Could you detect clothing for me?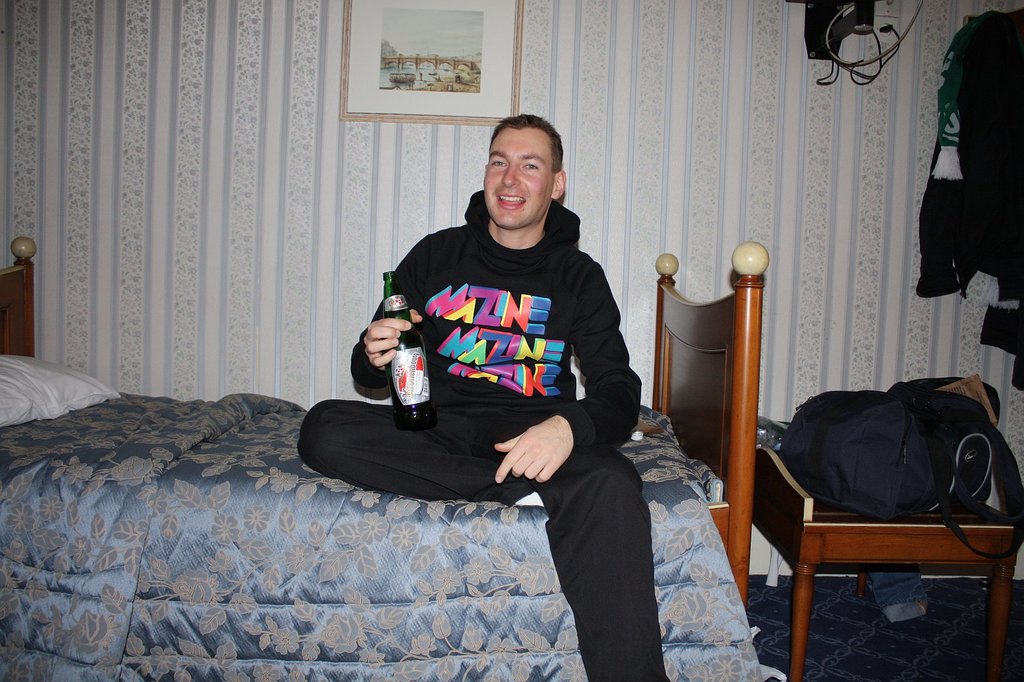
Detection result: x1=785 y1=375 x2=1023 y2=561.
